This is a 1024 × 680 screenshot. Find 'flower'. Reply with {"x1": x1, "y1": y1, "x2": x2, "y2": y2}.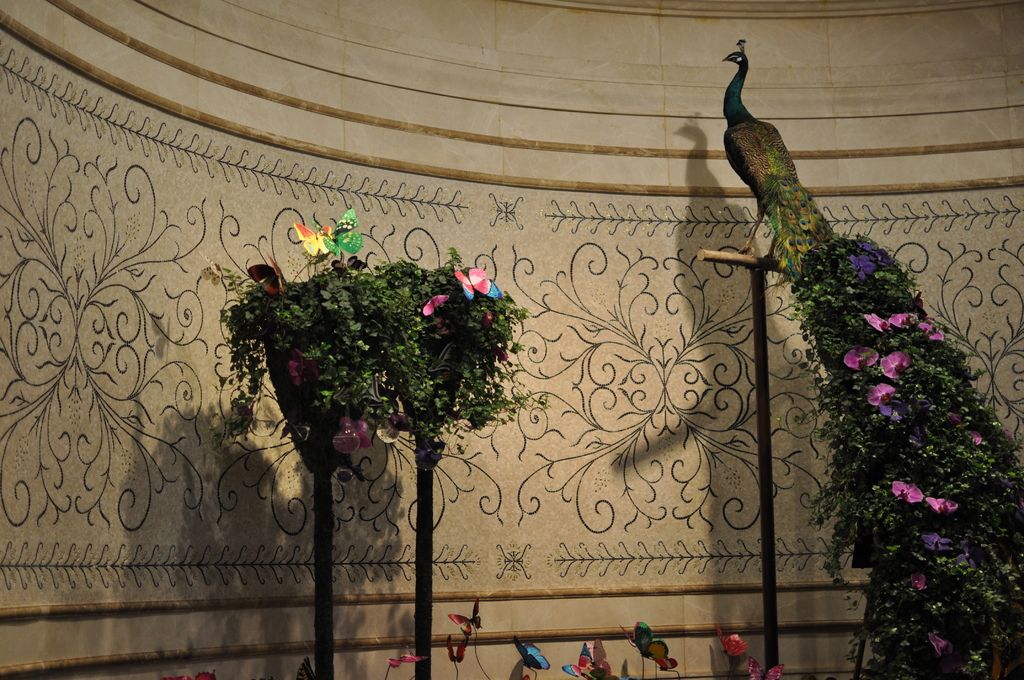
{"x1": 893, "y1": 310, "x2": 917, "y2": 331}.
